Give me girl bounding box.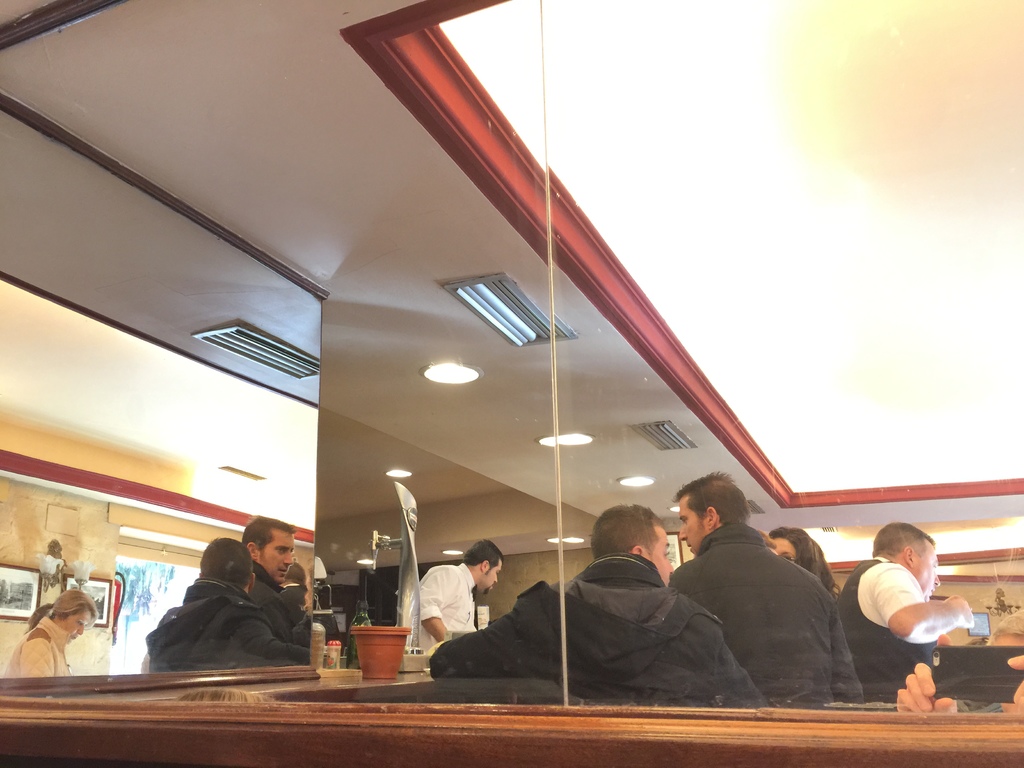
[left=10, top=590, right=97, bottom=672].
